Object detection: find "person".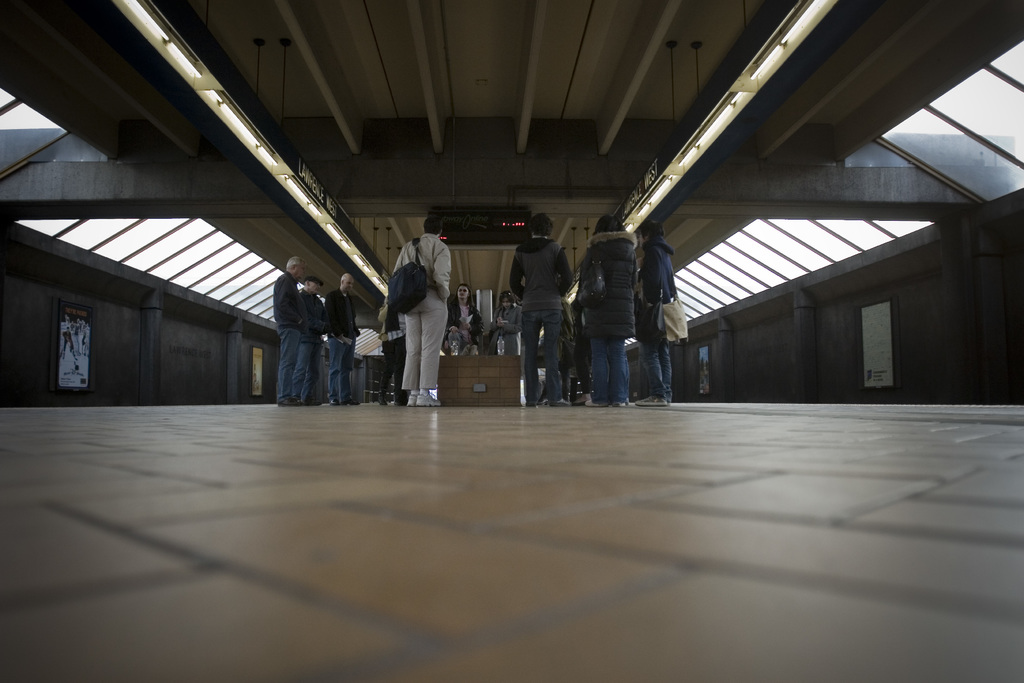
294,274,331,400.
